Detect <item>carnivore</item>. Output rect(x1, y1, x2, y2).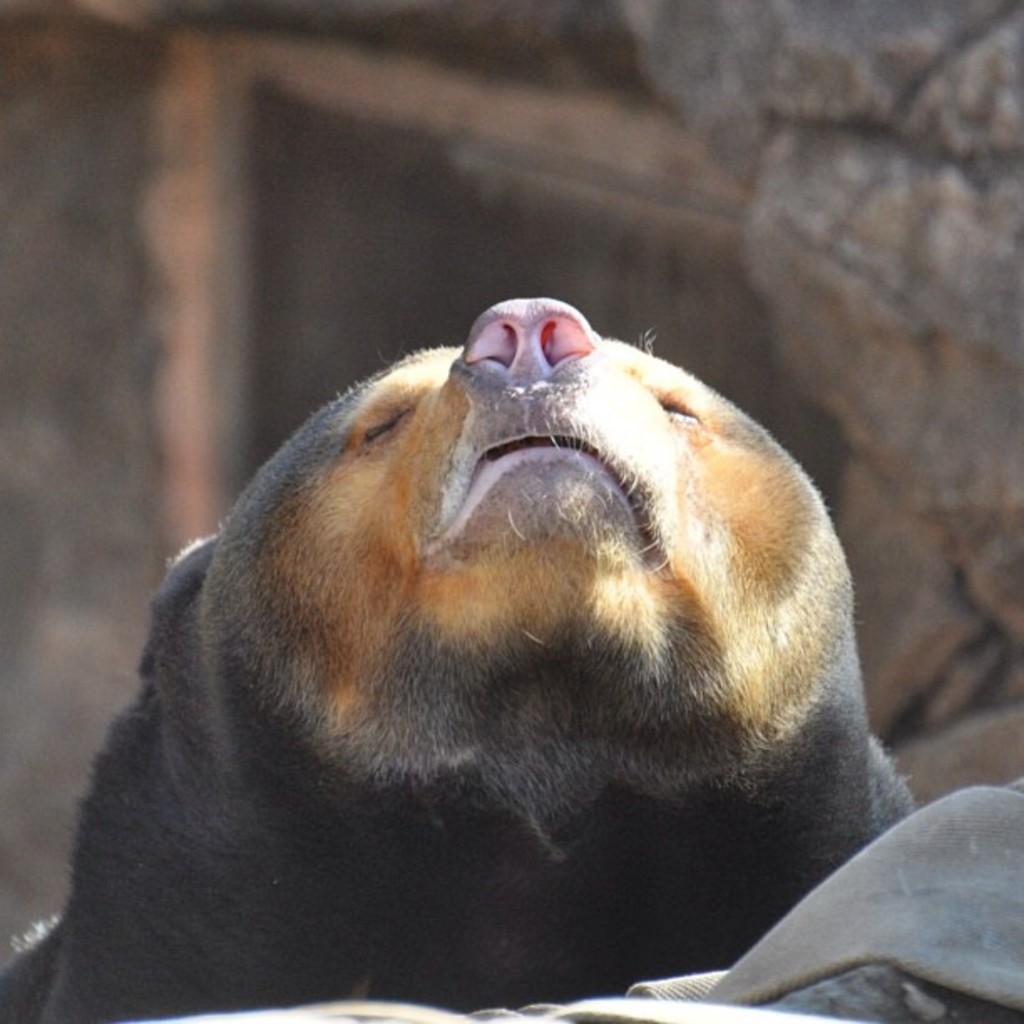
rect(0, 261, 935, 1023).
